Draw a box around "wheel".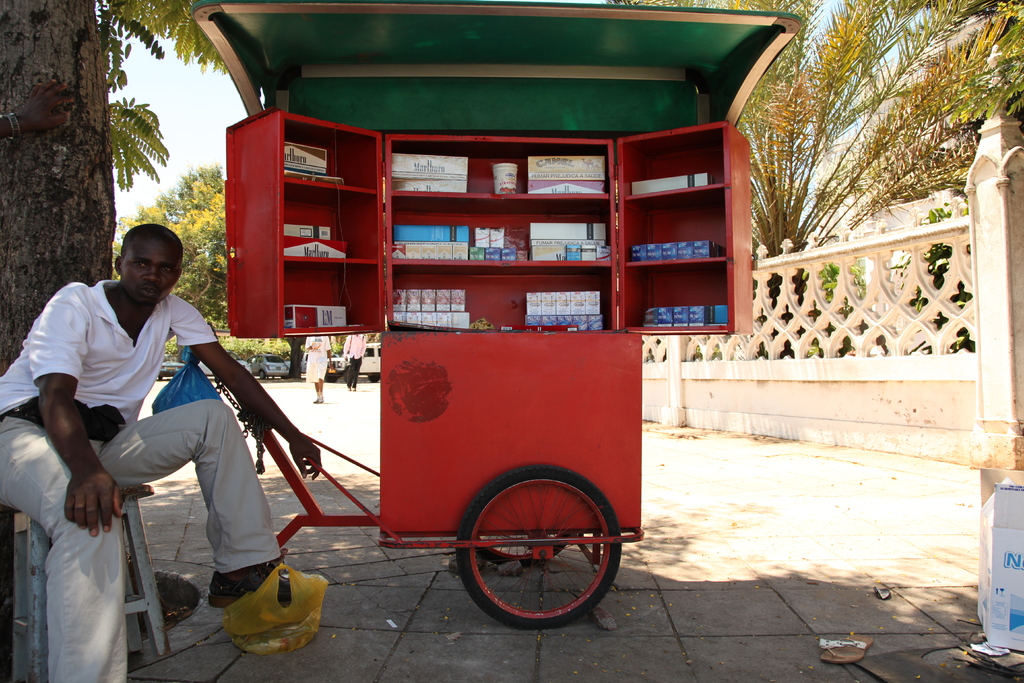
474,531,564,568.
